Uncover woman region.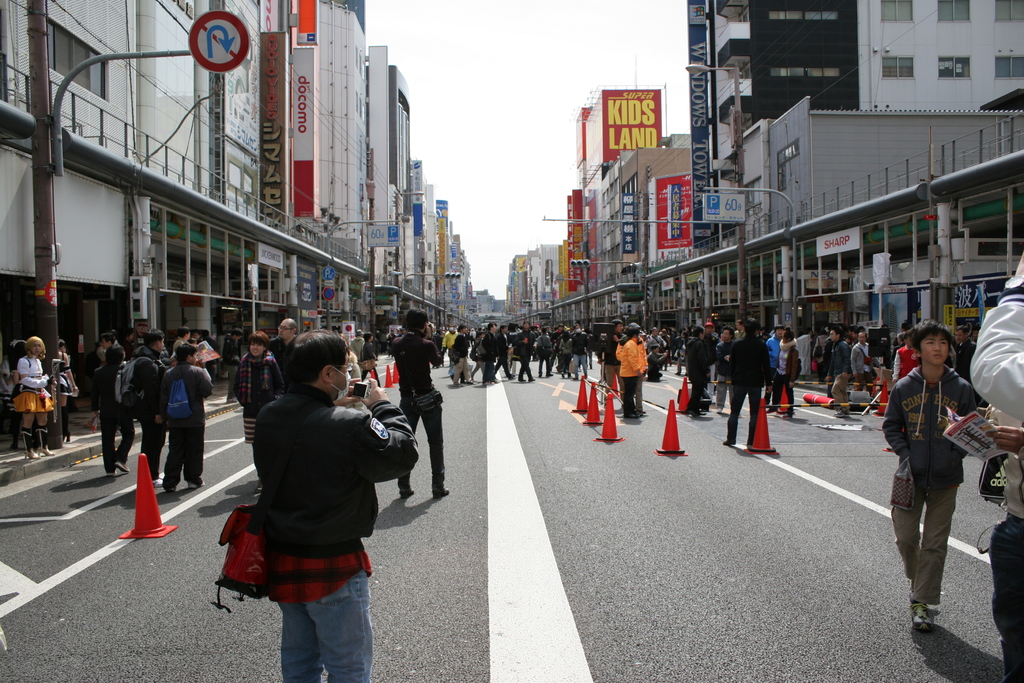
Uncovered: x1=230, y1=325, x2=290, y2=466.
